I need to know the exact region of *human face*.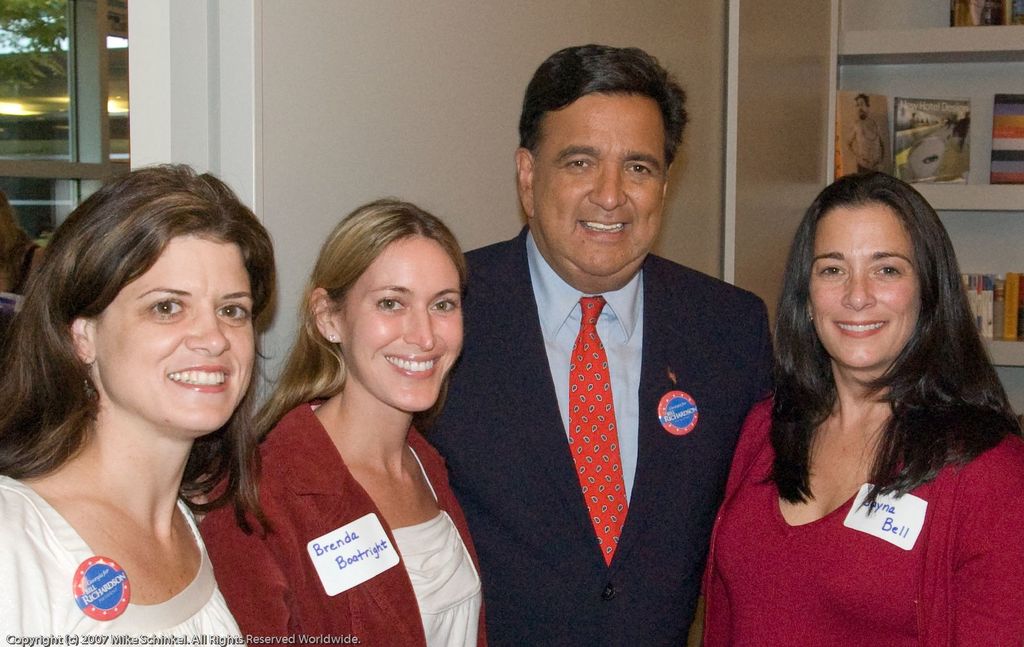
Region: detection(95, 235, 253, 433).
